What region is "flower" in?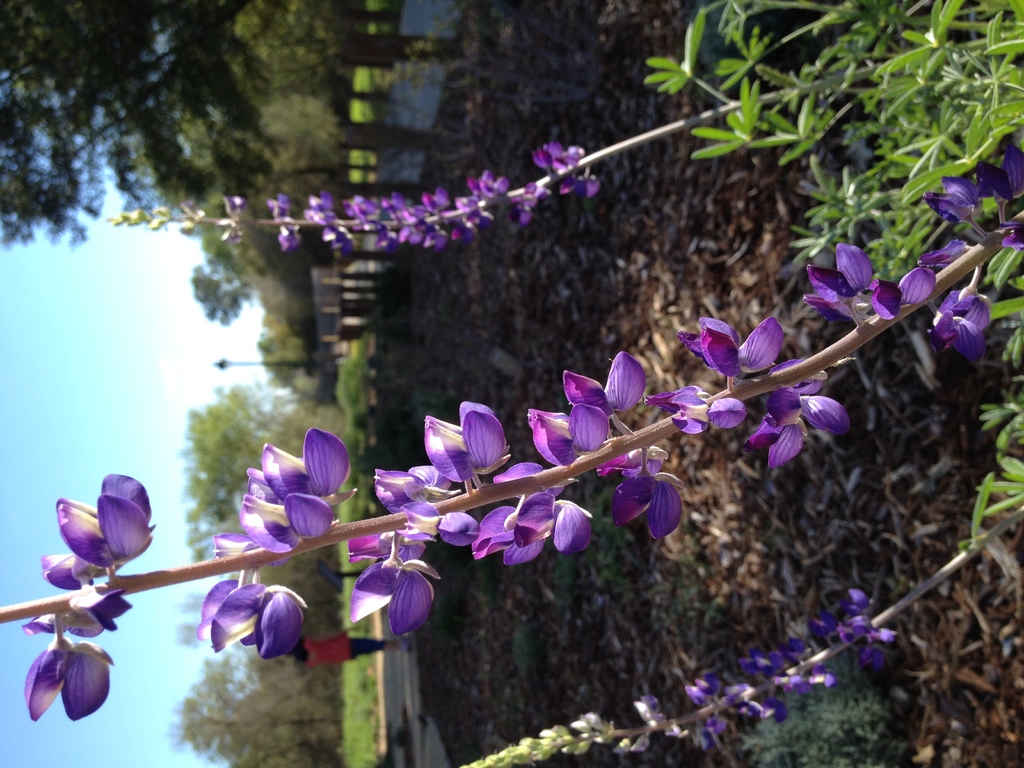
BBox(45, 486, 147, 605).
